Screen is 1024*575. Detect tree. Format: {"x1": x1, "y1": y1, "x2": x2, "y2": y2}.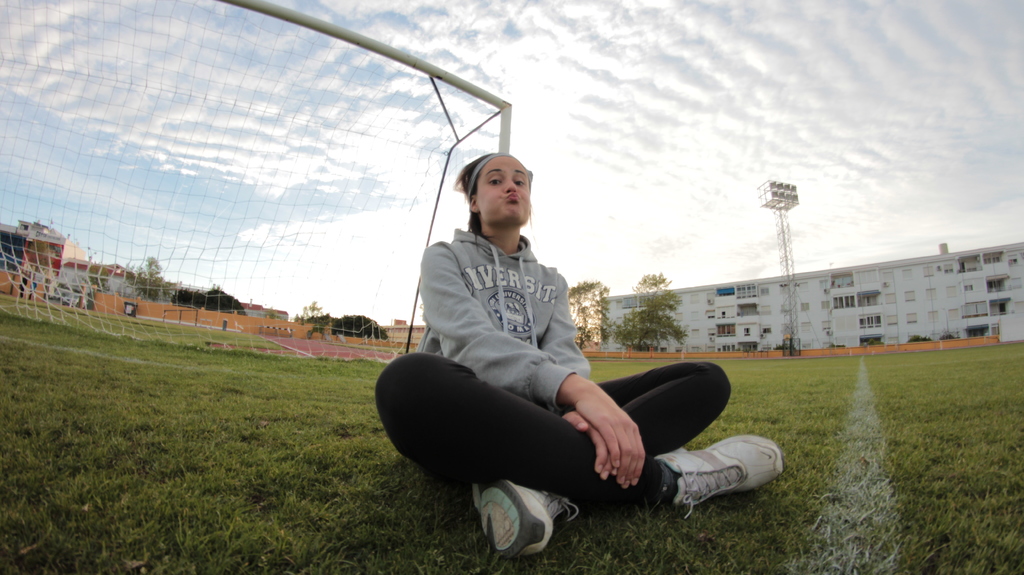
{"x1": 132, "y1": 254, "x2": 166, "y2": 299}.
